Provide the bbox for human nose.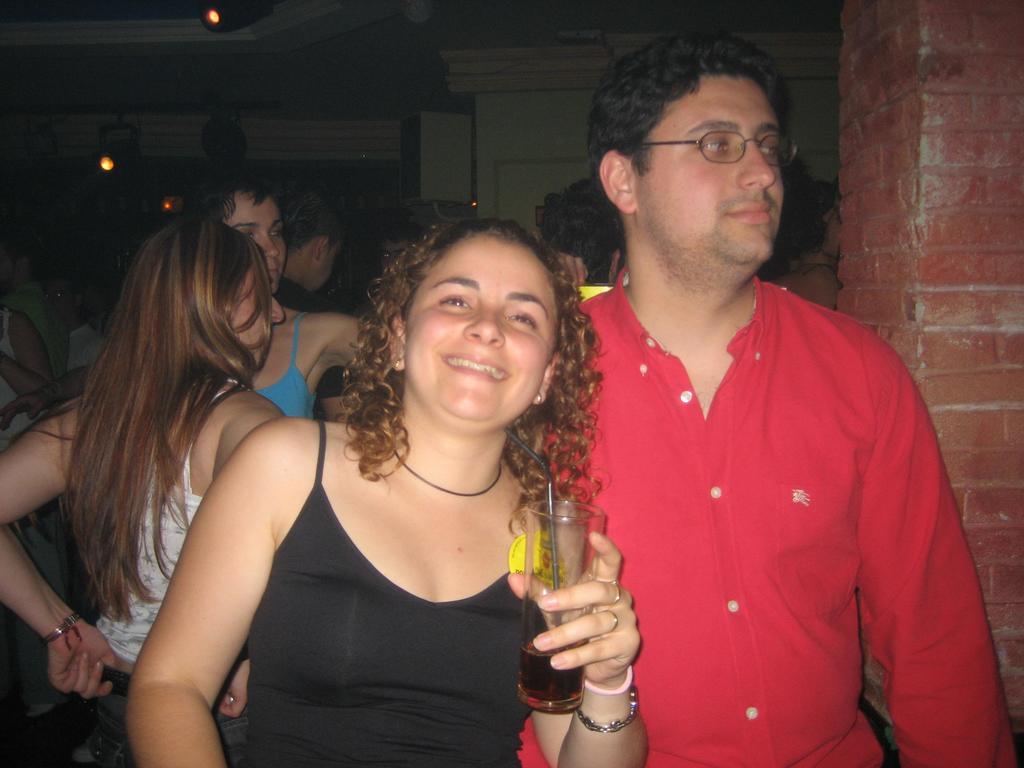
select_region(461, 300, 506, 346).
